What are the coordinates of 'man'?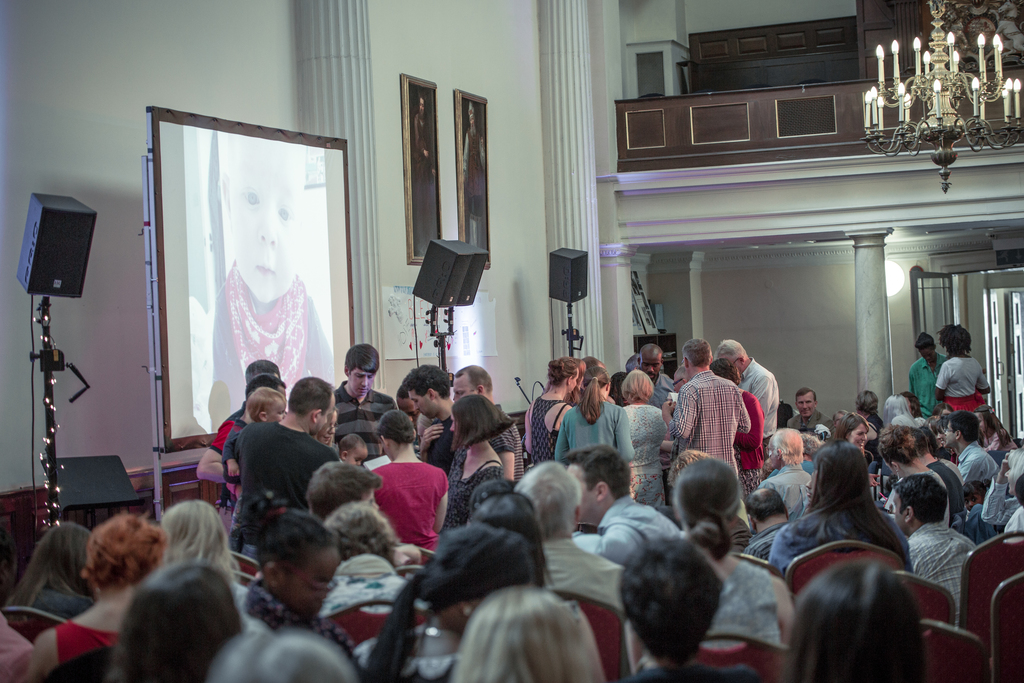
{"left": 750, "top": 484, "right": 799, "bottom": 567}.
